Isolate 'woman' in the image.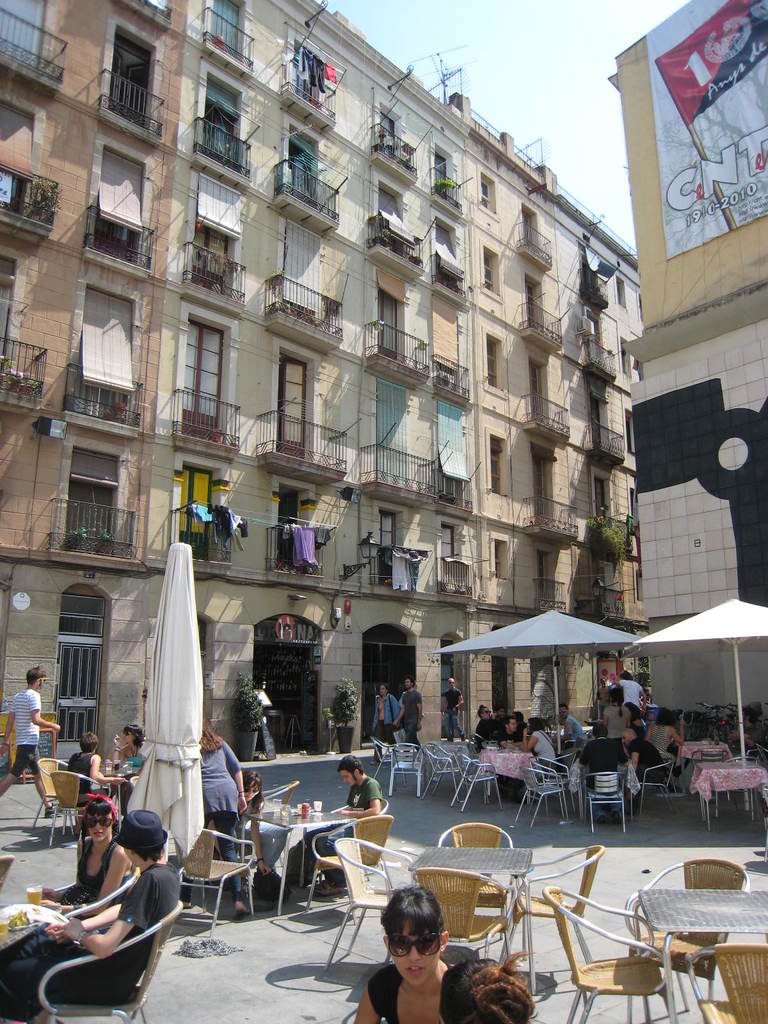
Isolated region: (left=27, top=790, right=131, bottom=915).
